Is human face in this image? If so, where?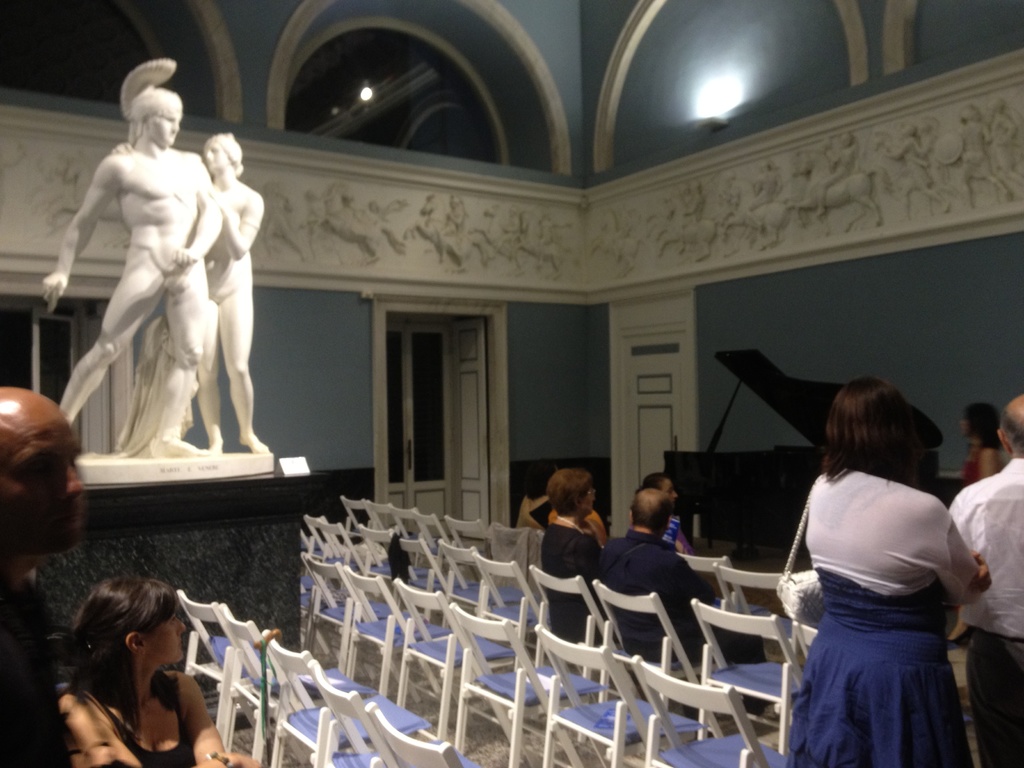
Yes, at BBox(582, 479, 595, 517).
